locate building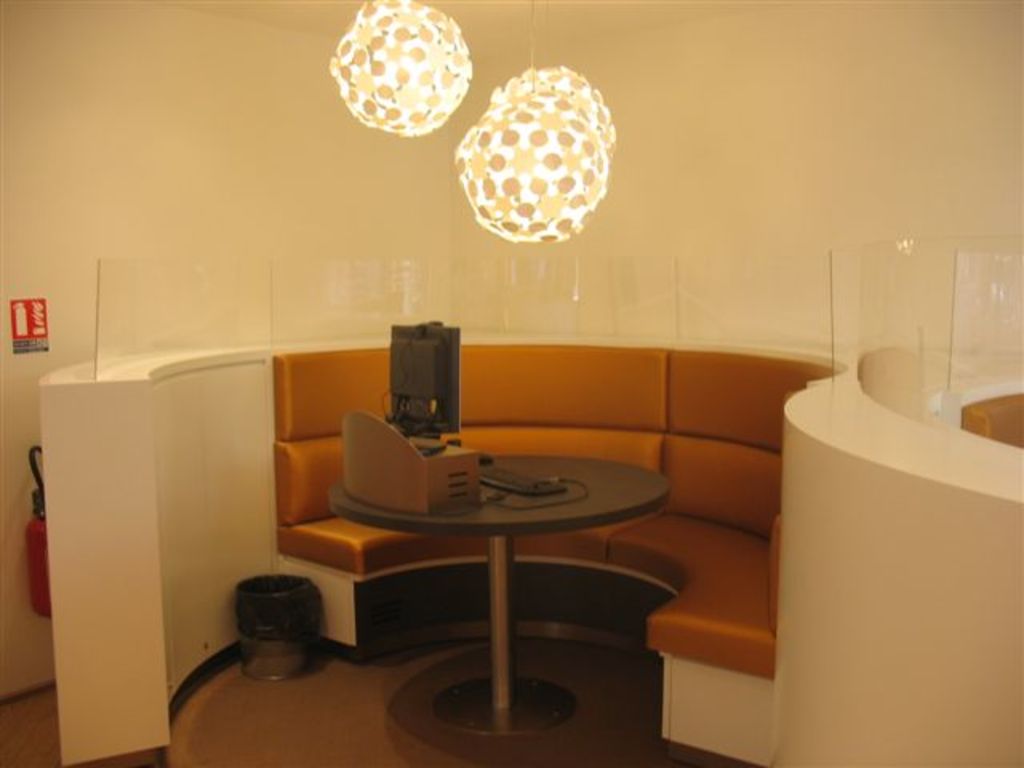
{"x1": 0, "y1": 0, "x2": 1022, "y2": 766}
